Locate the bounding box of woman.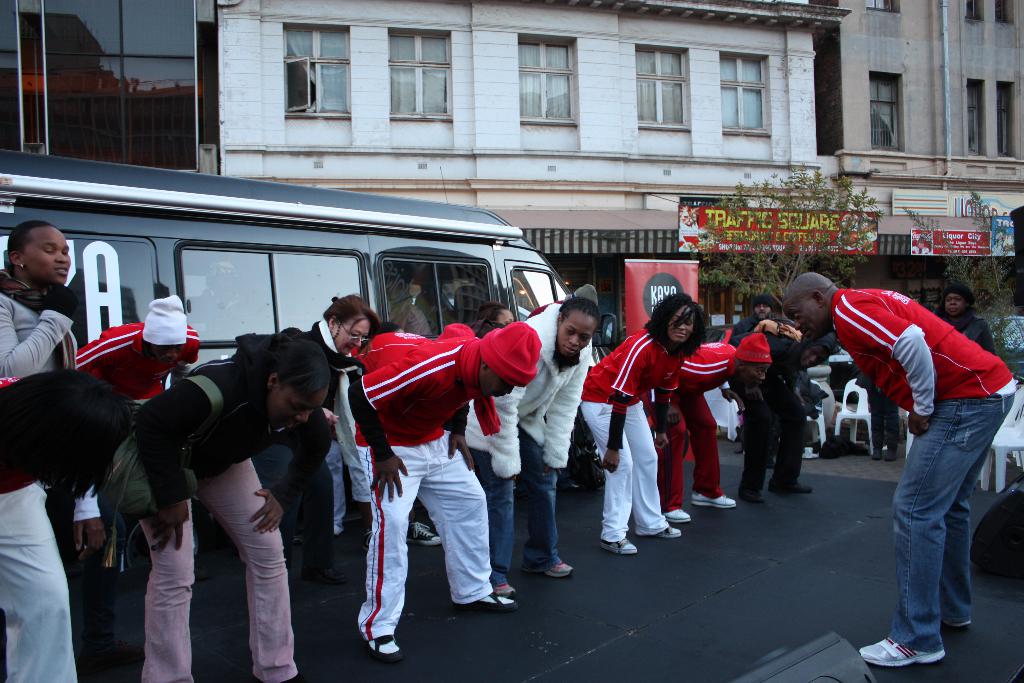
Bounding box: (602, 290, 742, 549).
